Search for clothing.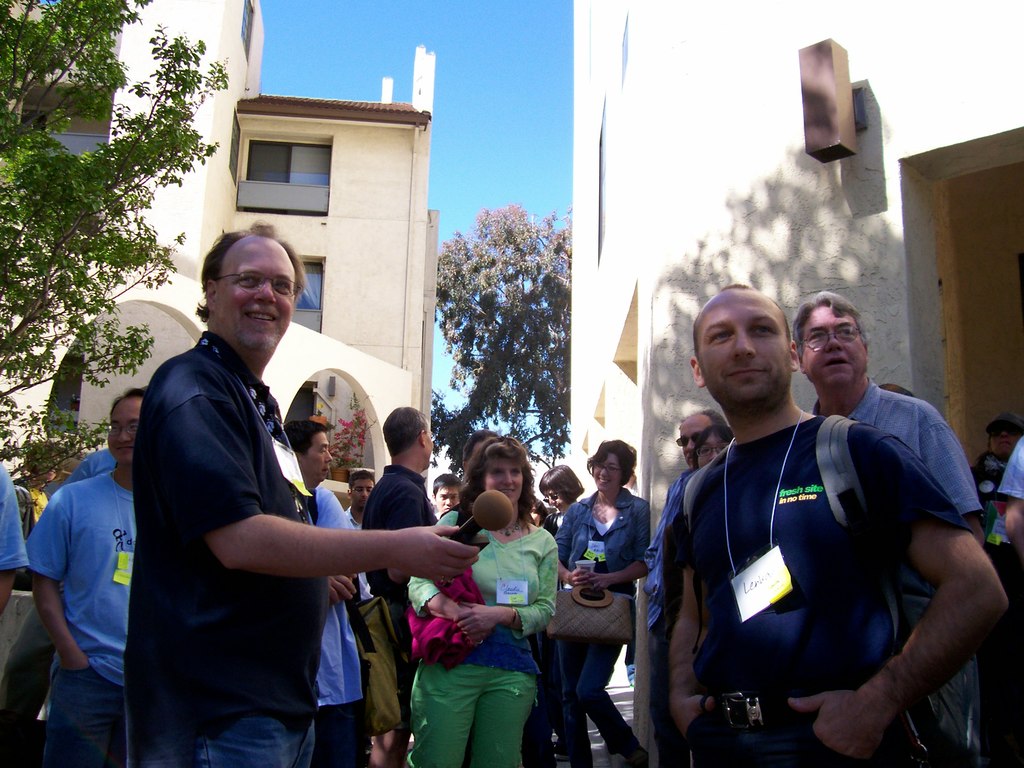
Found at Rect(31, 488, 49, 520).
